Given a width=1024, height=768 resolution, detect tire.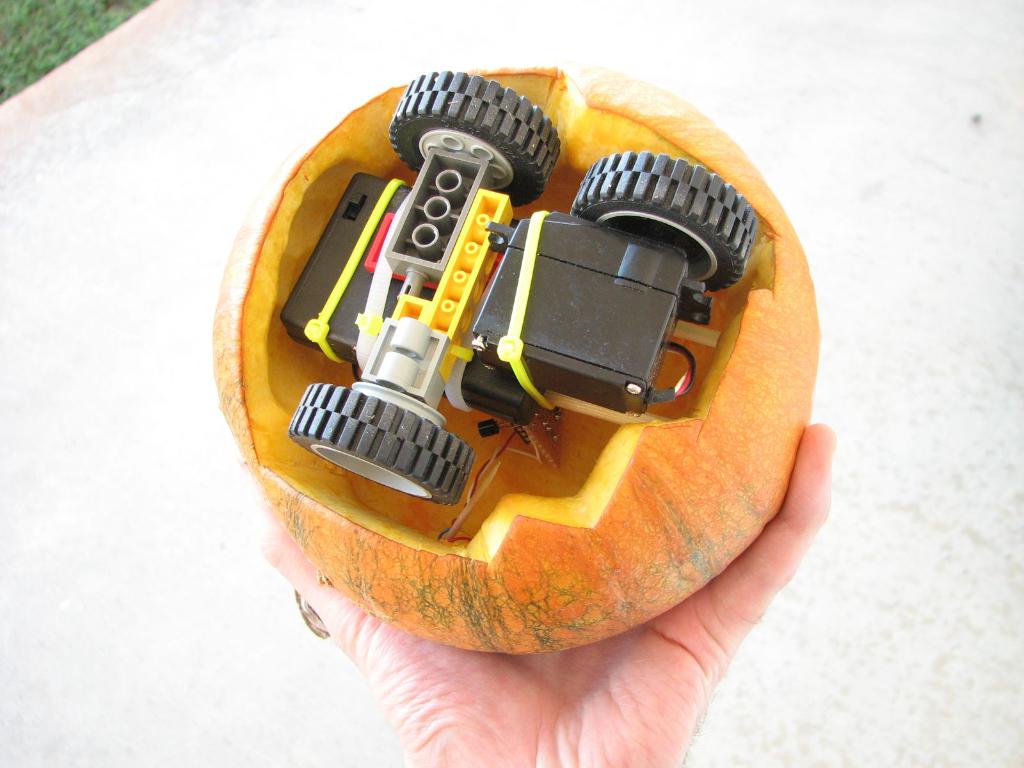
[left=290, top=383, right=477, bottom=506].
